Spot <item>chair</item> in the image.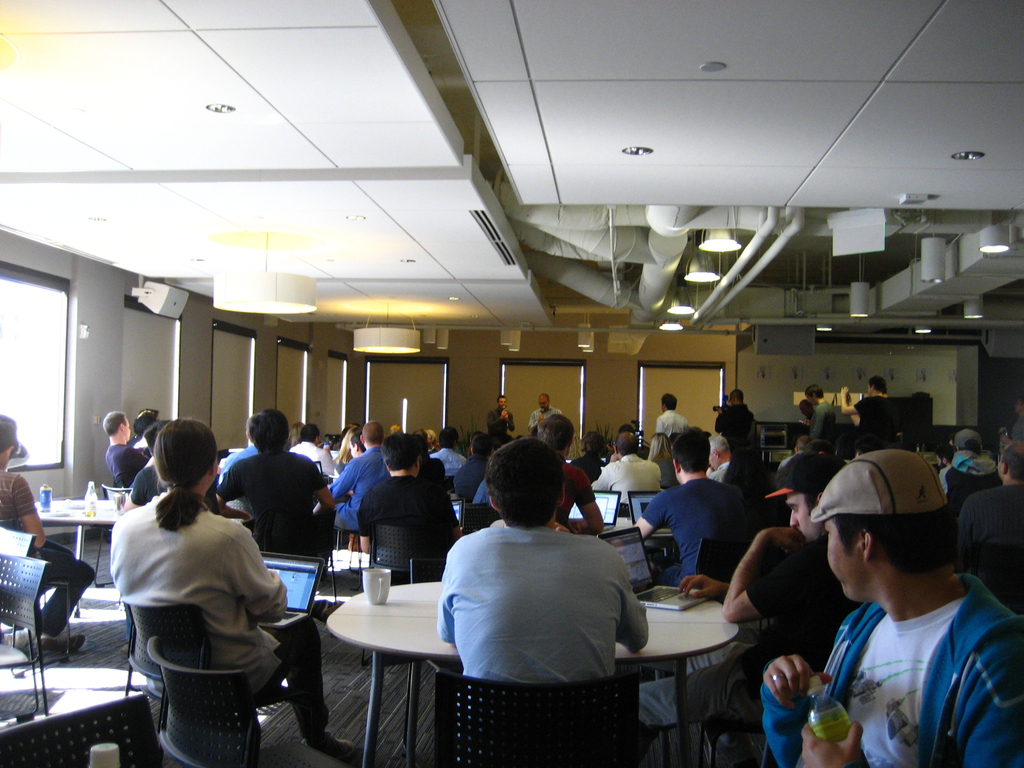
<item>chair</item> found at region(437, 669, 637, 767).
